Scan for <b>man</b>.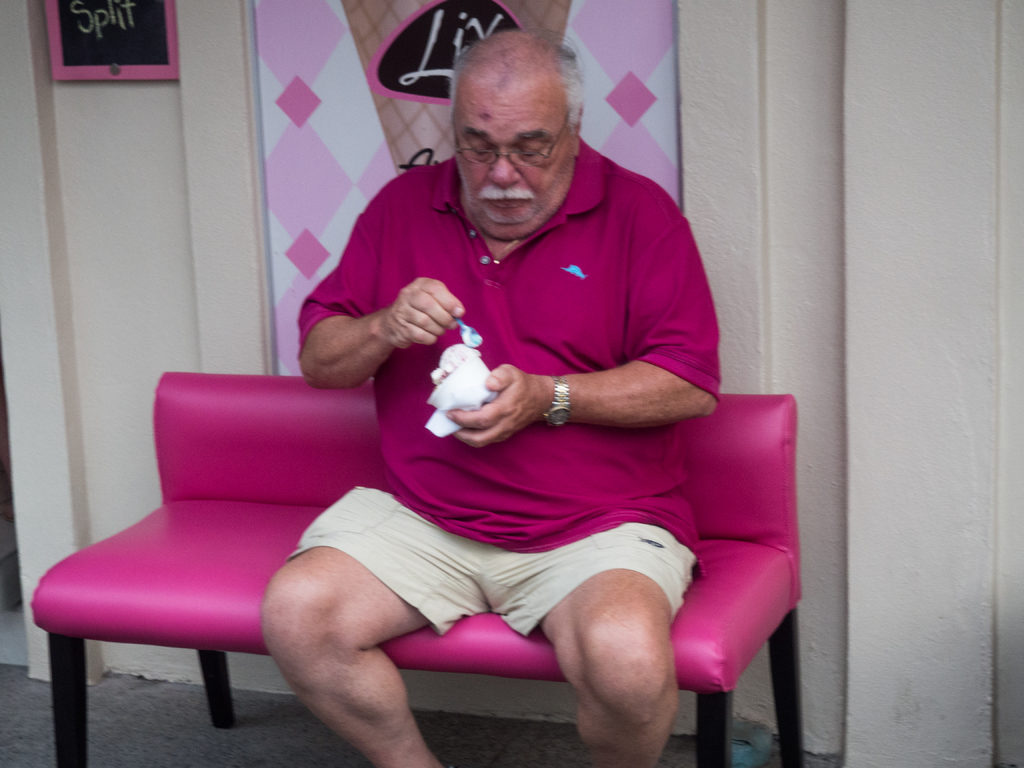
Scan result: BBox(305, 54, 730, 662).
